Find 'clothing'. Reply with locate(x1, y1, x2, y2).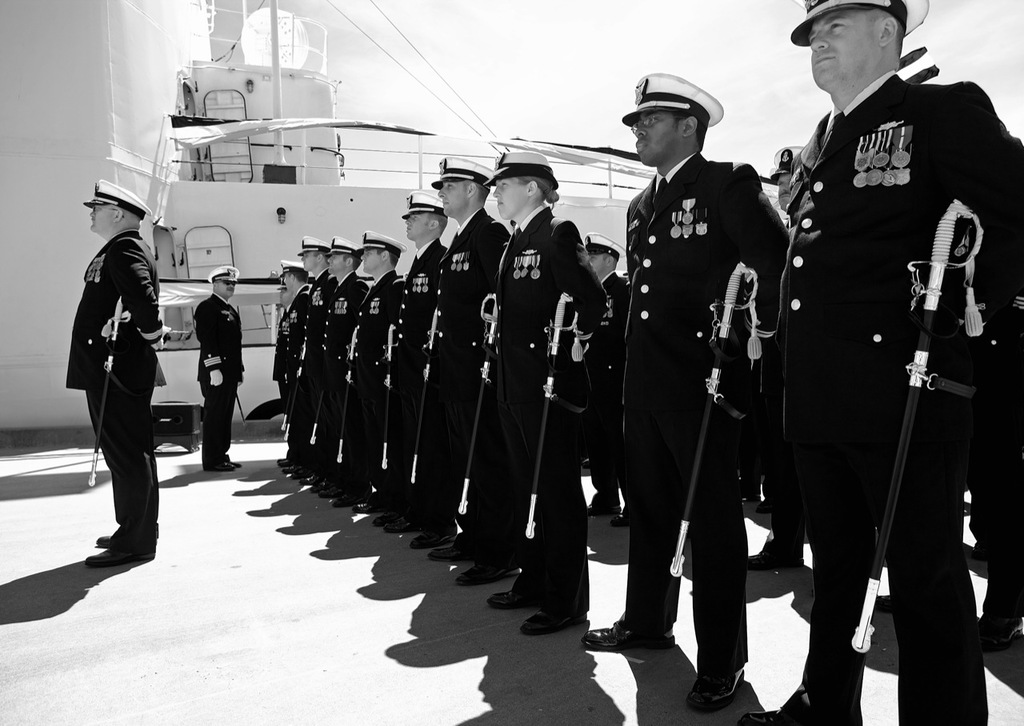
locate(478, 203, 606, 597).
